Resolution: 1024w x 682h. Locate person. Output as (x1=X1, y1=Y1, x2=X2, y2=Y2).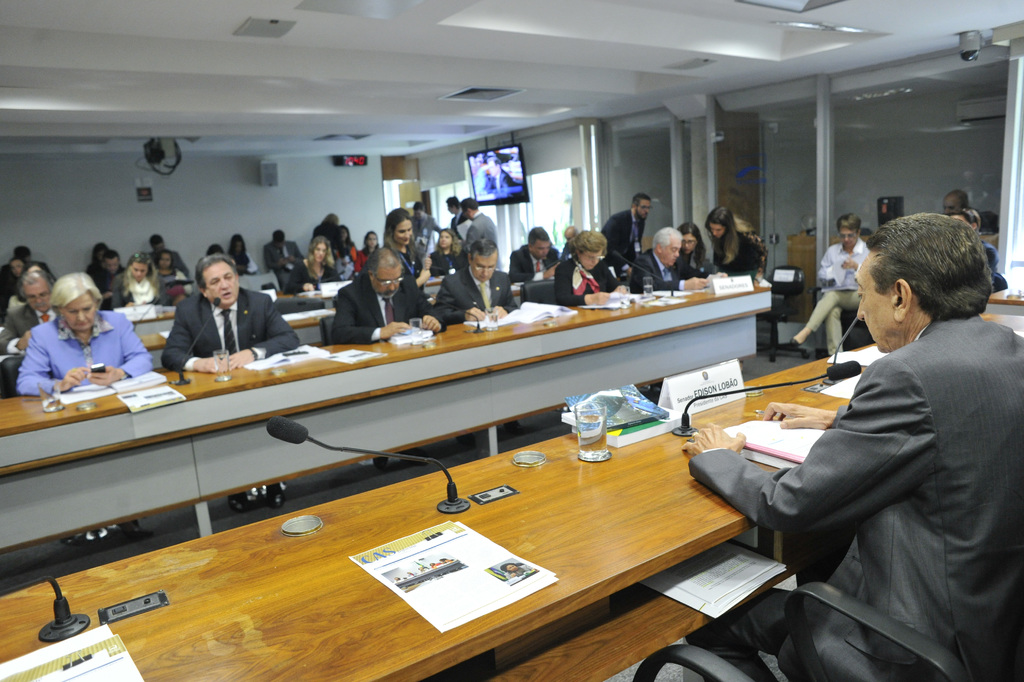
(x1=789, y1=217, x2=878, y2=358).
